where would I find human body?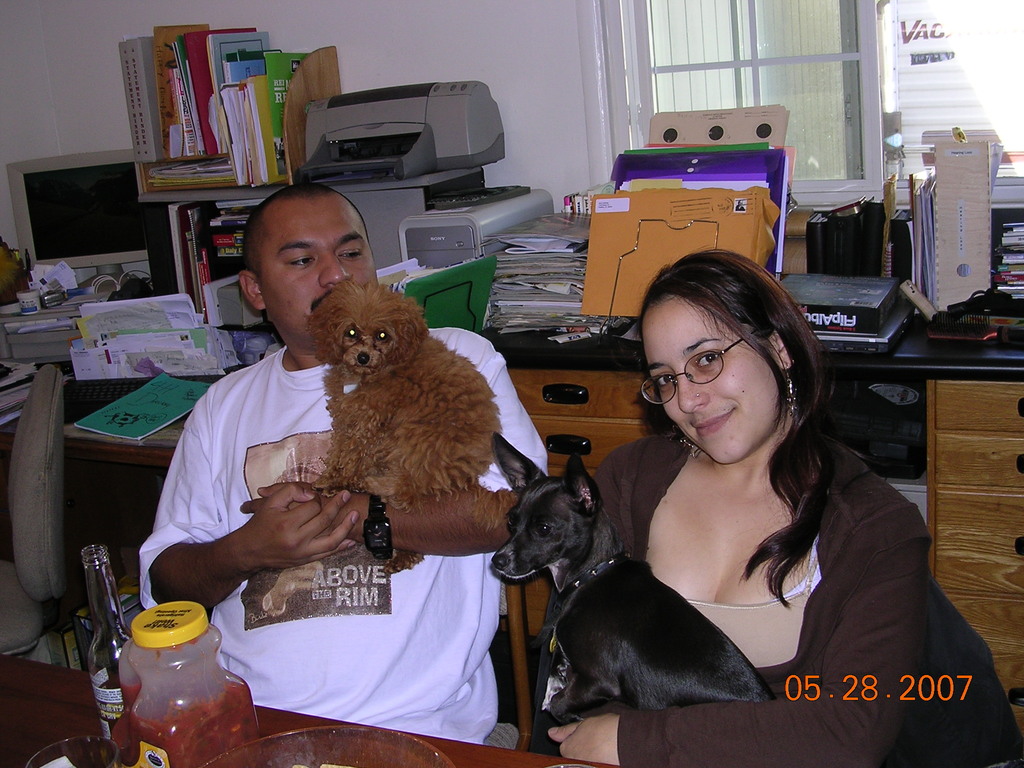
At crop(138, 179, 556, 742).
